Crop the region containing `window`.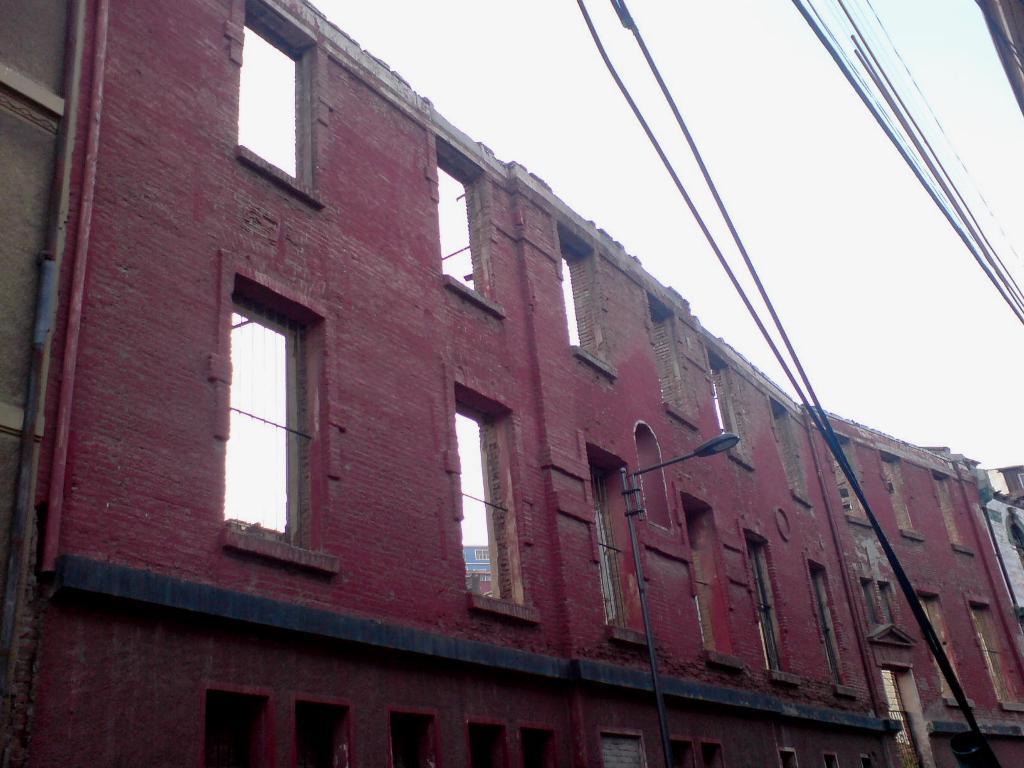
Crop region: 201,680,275,767.
